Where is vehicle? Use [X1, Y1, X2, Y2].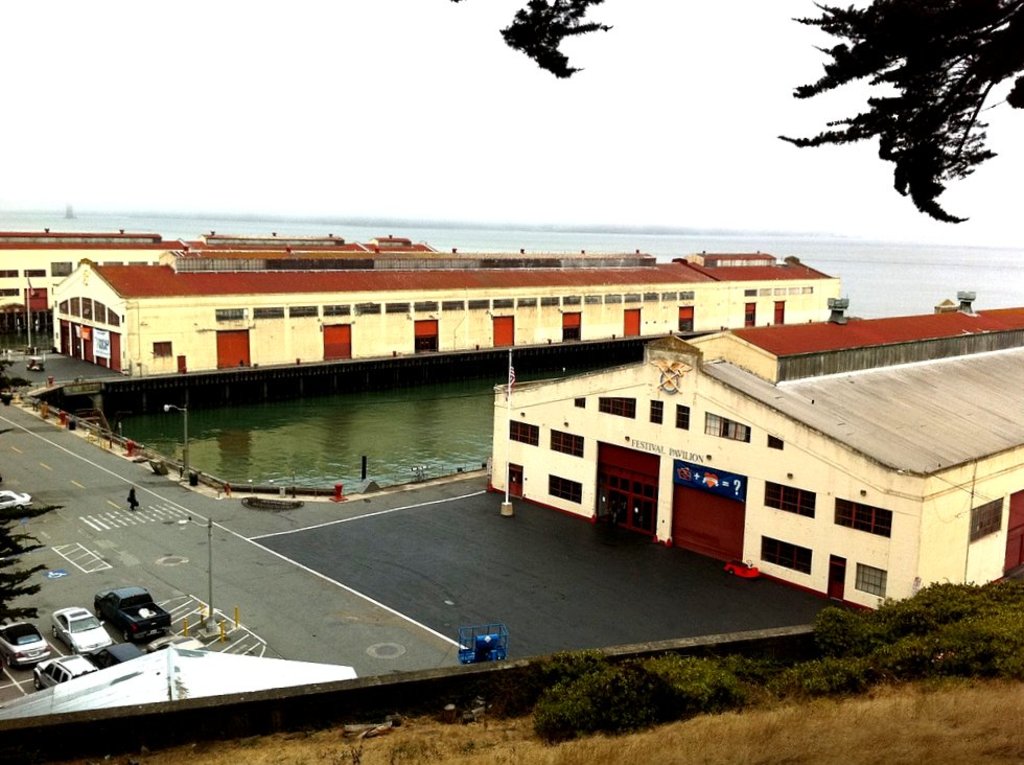
[50, 606, 116, 654].
